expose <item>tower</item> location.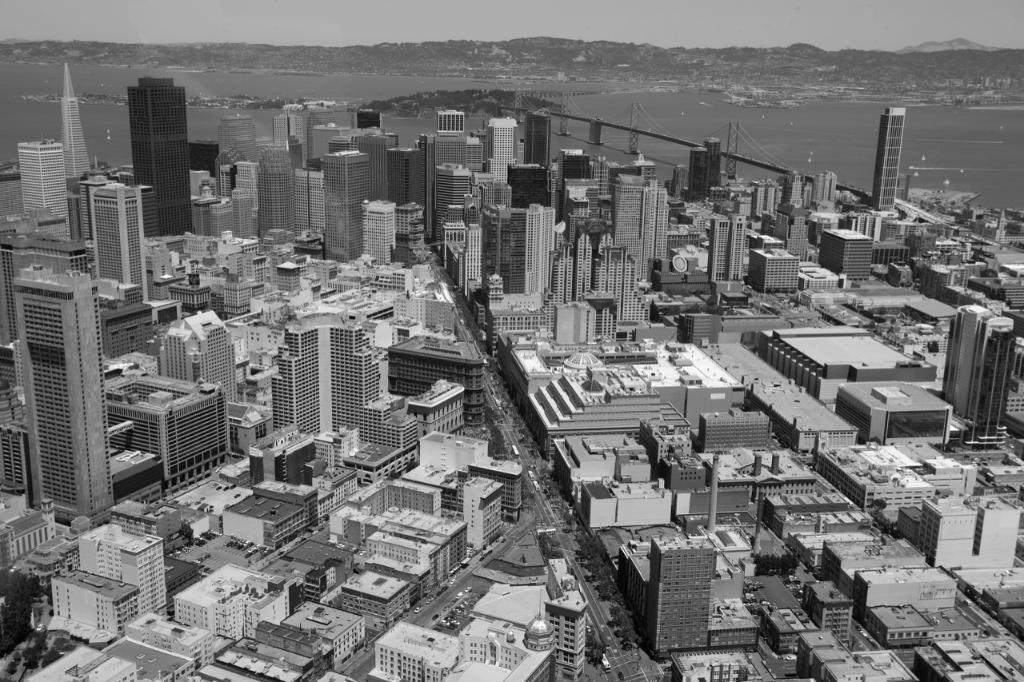
Exposed at rect(613, 170, 674, 289).
